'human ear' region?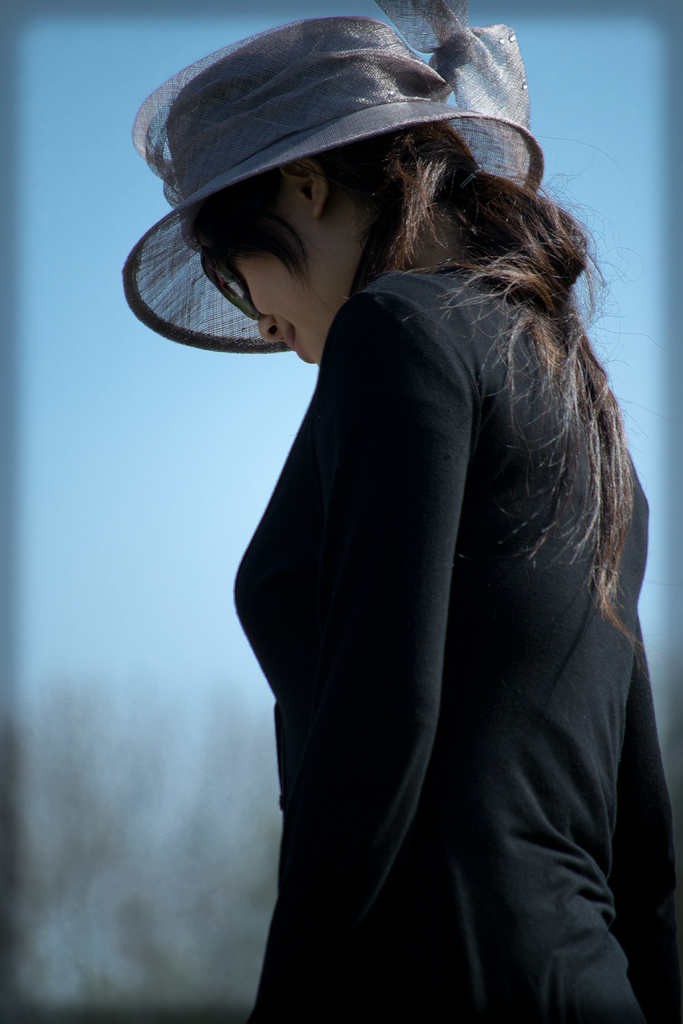
<box>275,150,320,211</box>
